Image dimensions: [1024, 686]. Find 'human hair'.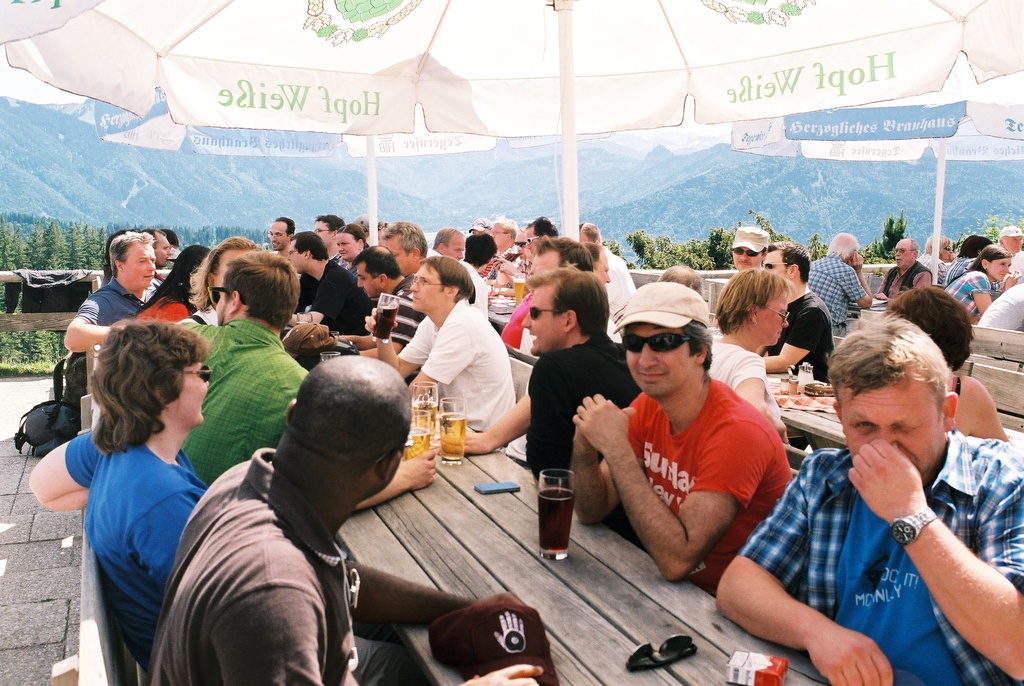
region(88, 323, 218, 453).
